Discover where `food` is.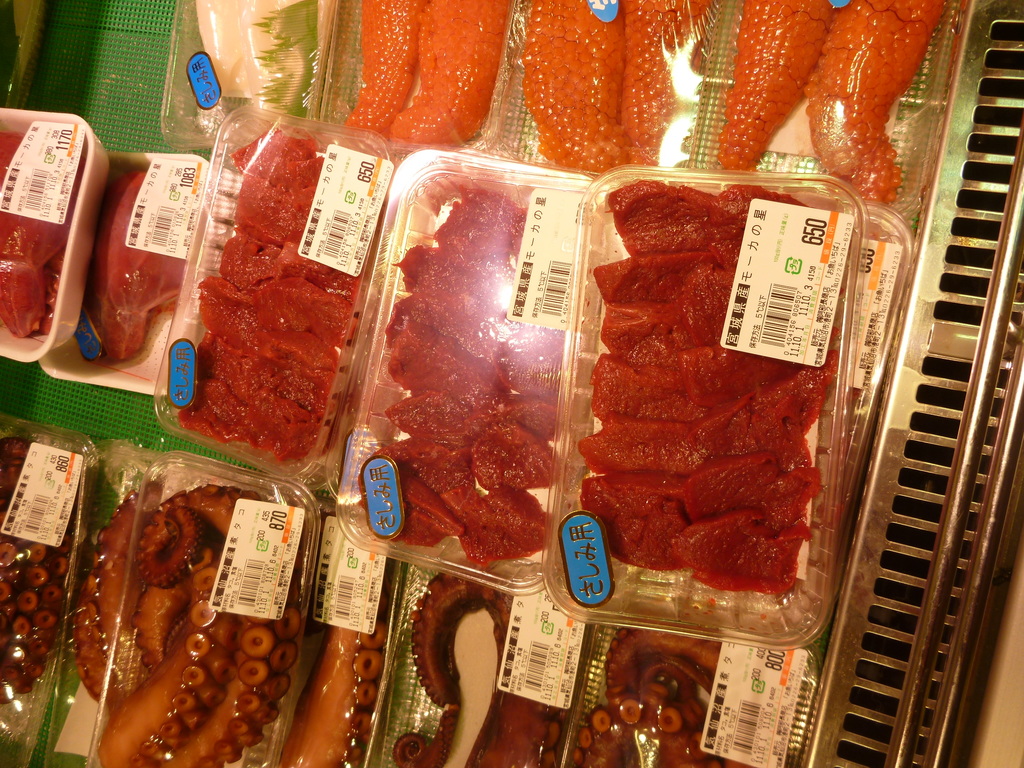
Discovered at (x1=620, y1=0, x2=717, y2=166).
